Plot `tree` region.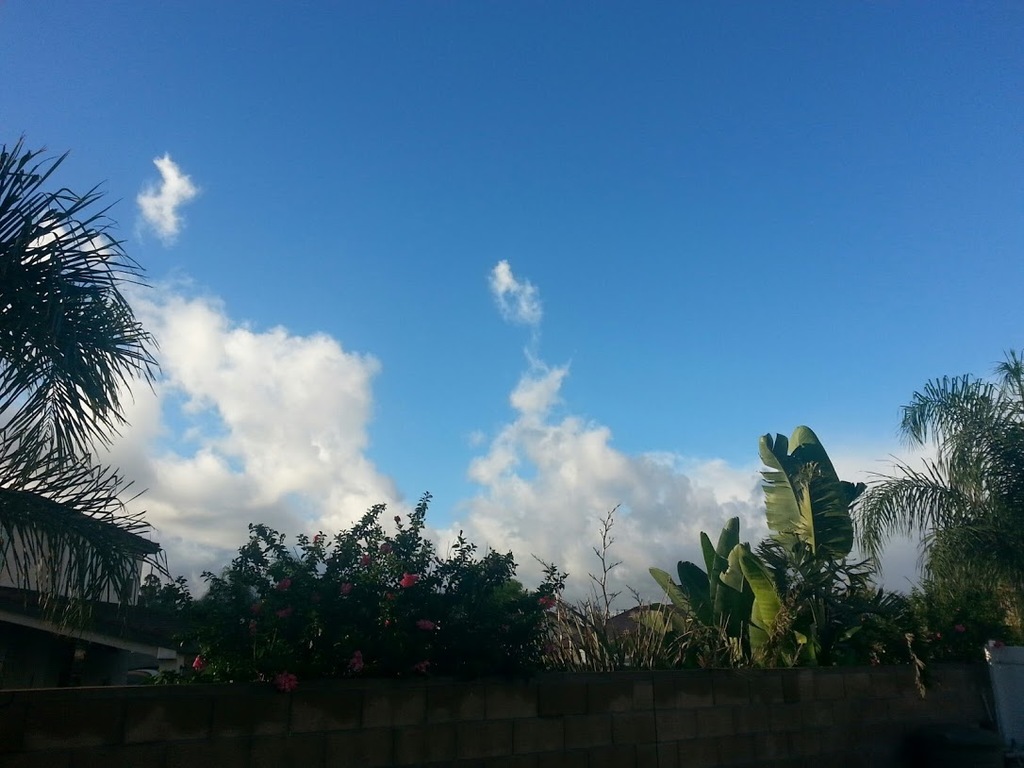
Plotted at <bbox>867, 323, 1023, 657</bbox>.
